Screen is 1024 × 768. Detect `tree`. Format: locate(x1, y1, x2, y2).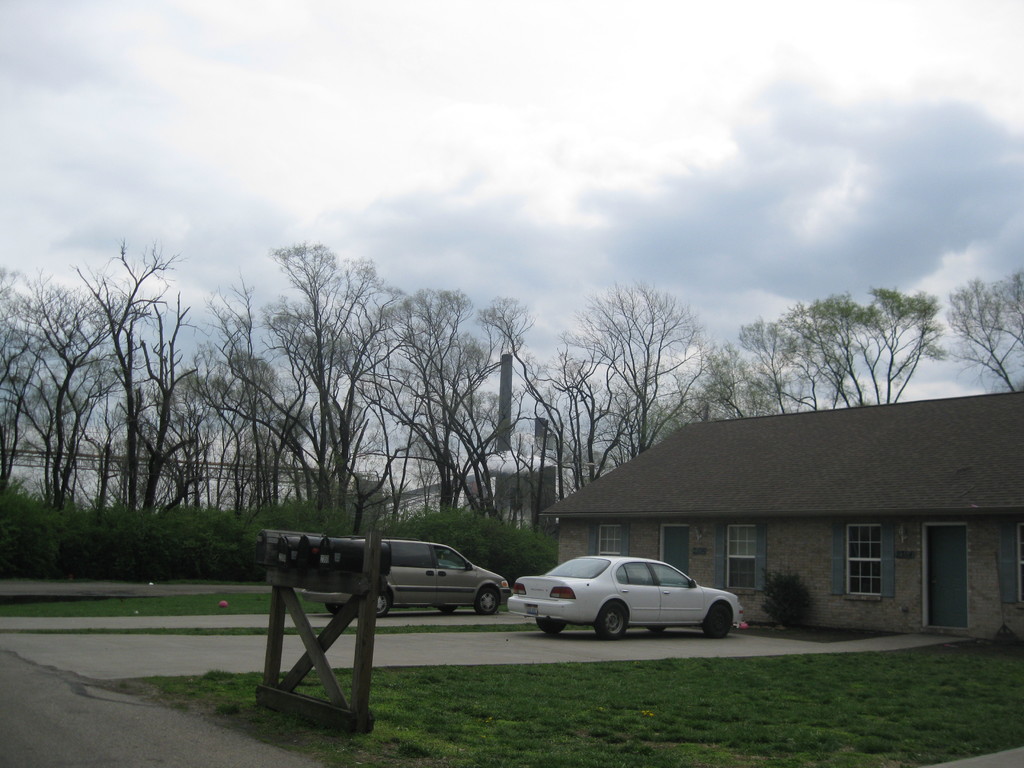
locate(157, 364, 210, 515).
